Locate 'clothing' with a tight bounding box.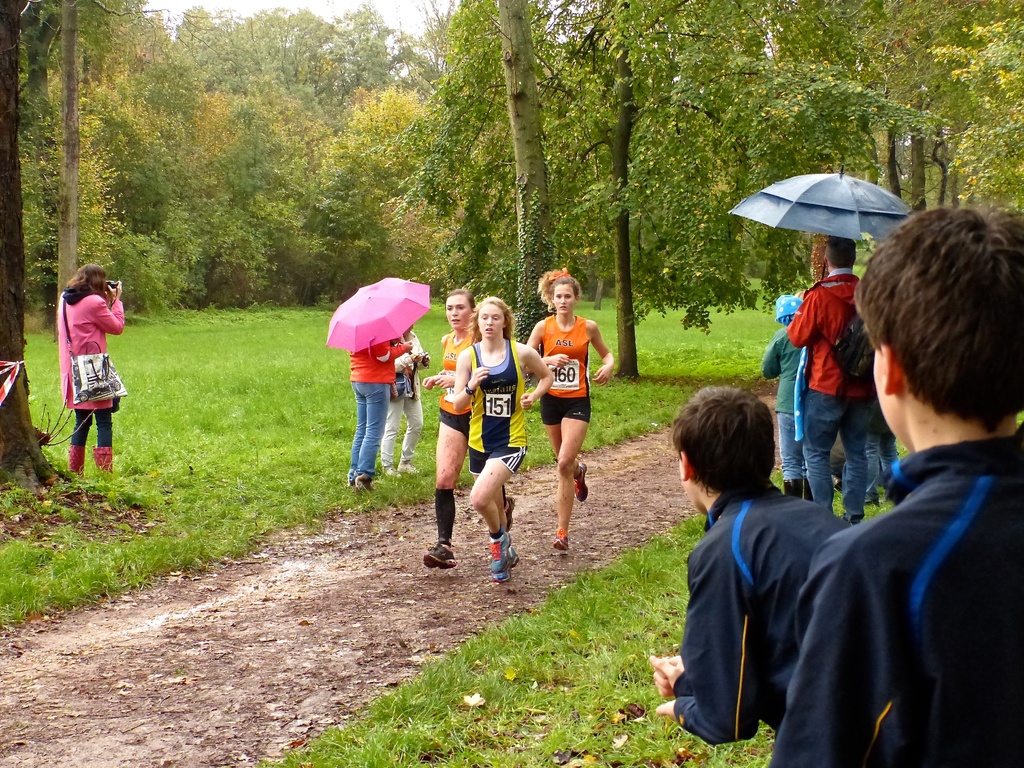
bbox=(350, 339, 399, 474).
